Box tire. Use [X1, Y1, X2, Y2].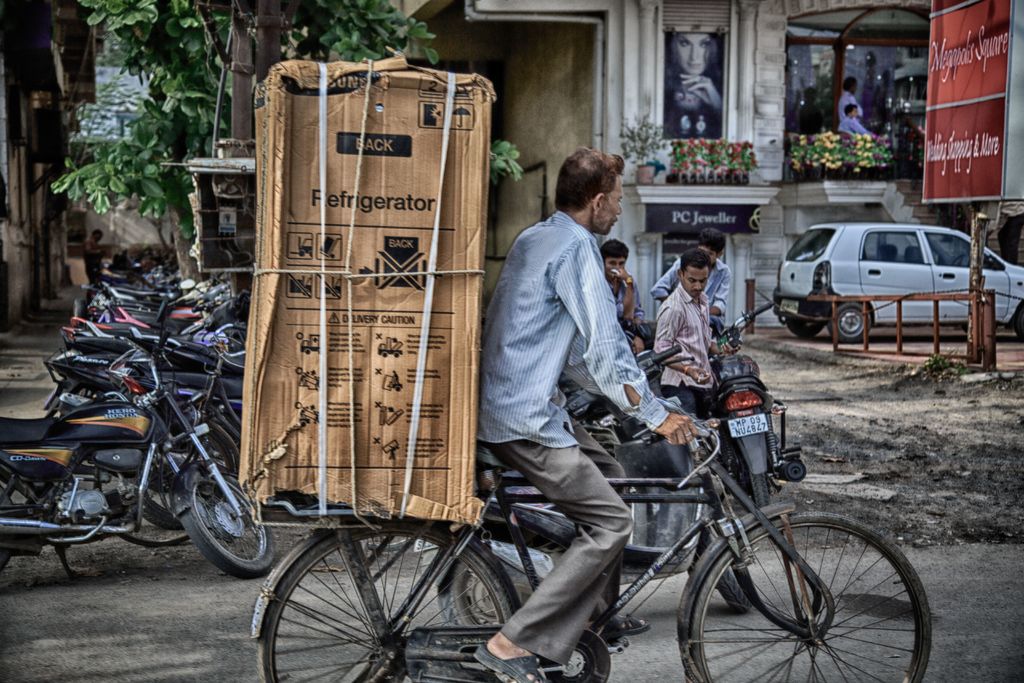
[178, 465, 275, 577].
